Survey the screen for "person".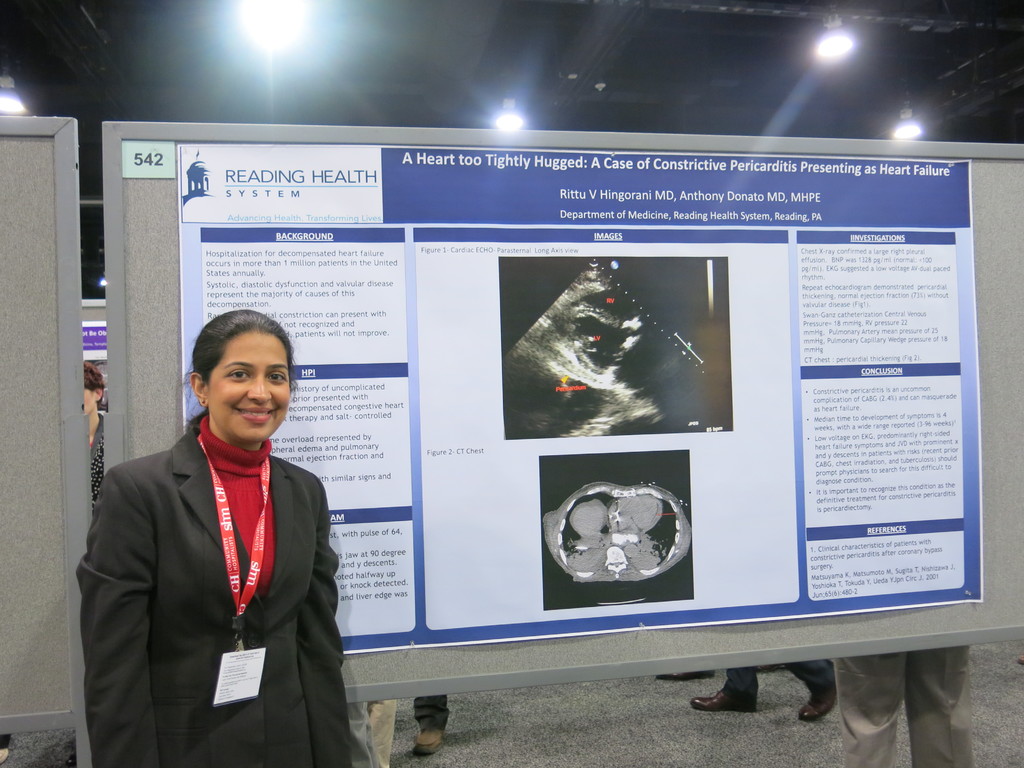
Survey found: crop(80, 362, 106, 507).
